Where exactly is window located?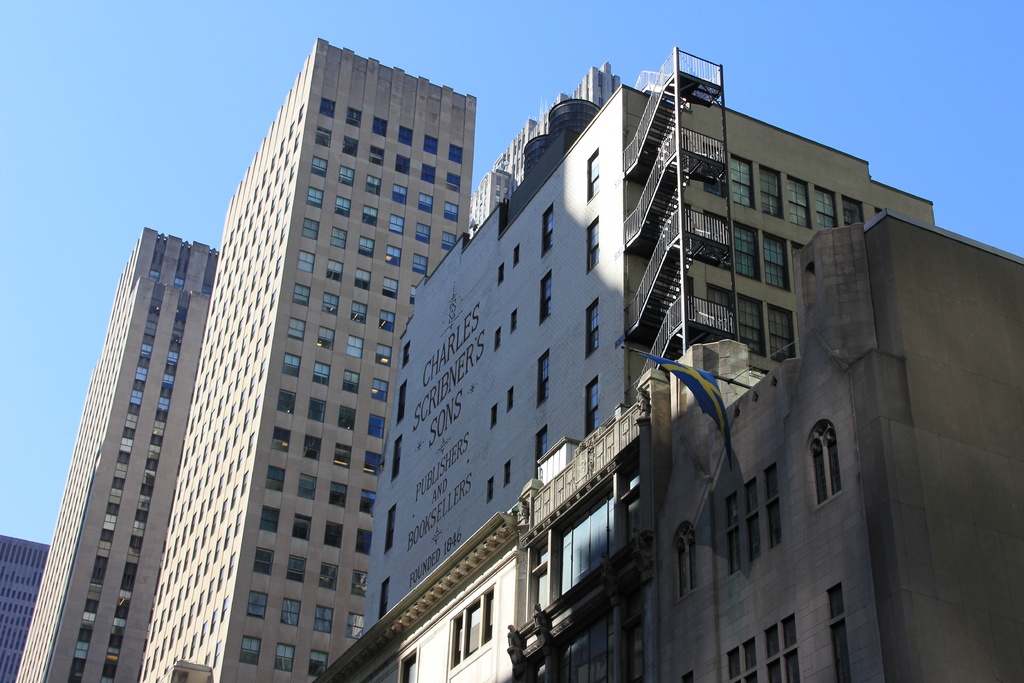
Its bounding box is [x1=505, y1=311, x2=520, y2=335].
